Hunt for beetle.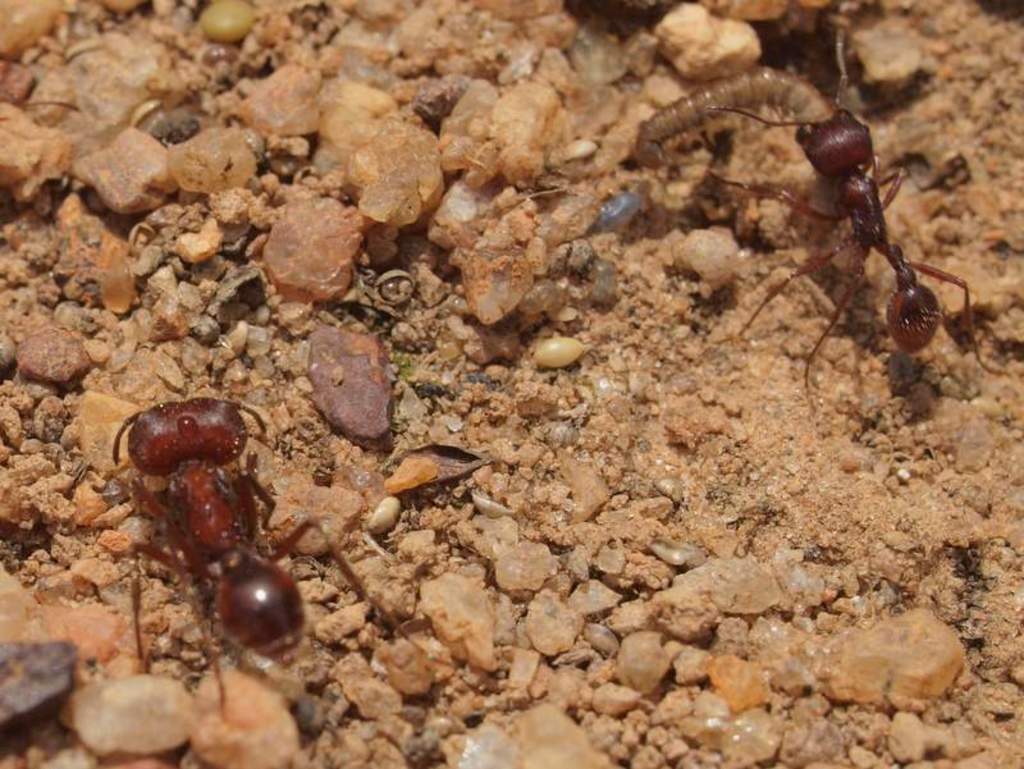
Hunted down at <region>101, 389, 397, 718</region>.
